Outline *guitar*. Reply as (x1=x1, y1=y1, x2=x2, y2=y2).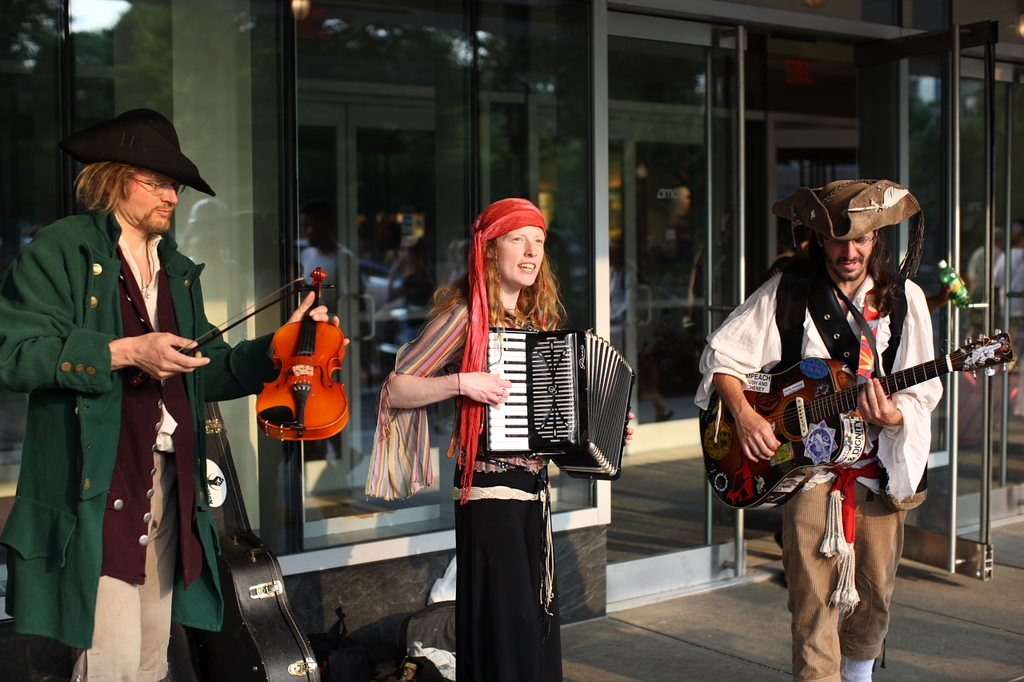
(x1=699, y1=328, x2=1020, y2=512).
